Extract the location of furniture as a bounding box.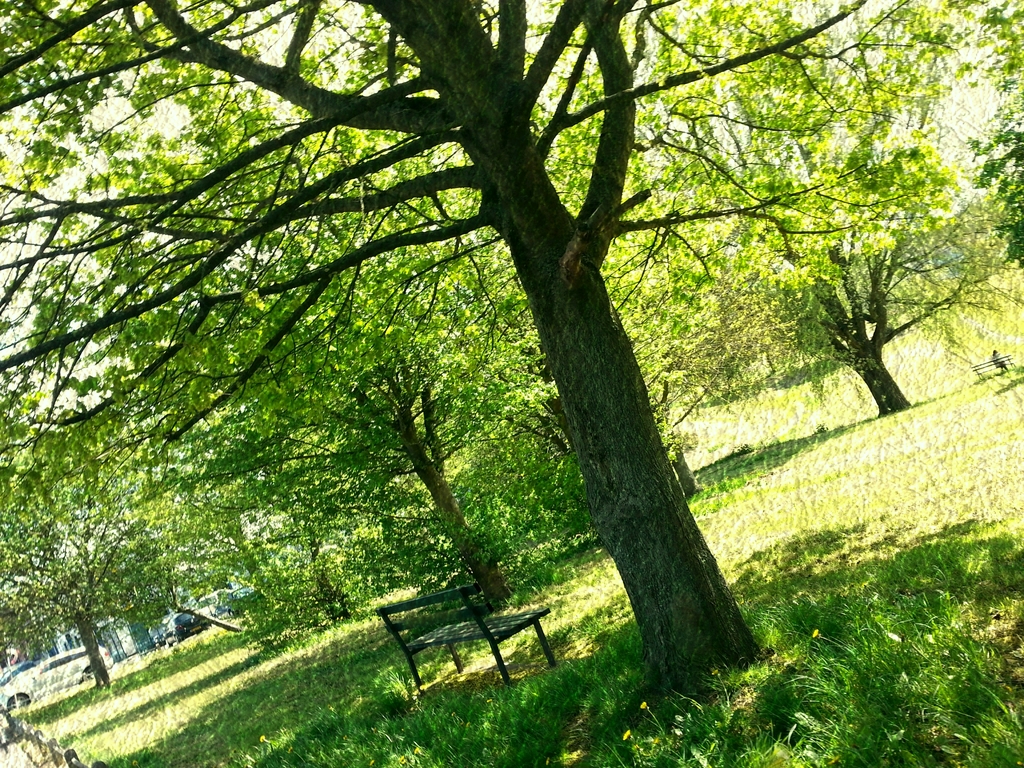
<bbox>375, 591, 552, 680</bbox>.
